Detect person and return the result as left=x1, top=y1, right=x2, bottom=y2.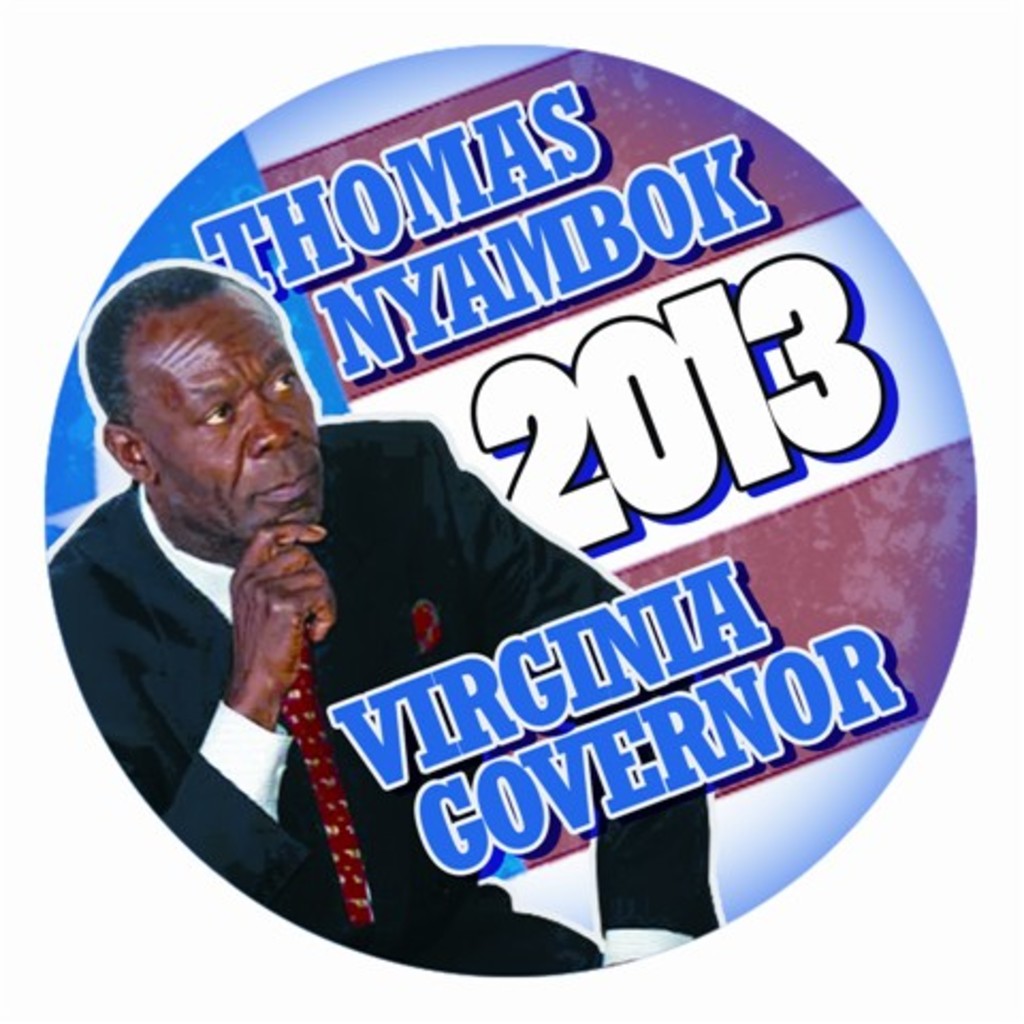
left=47, top=265, right=723, bottom=977.
